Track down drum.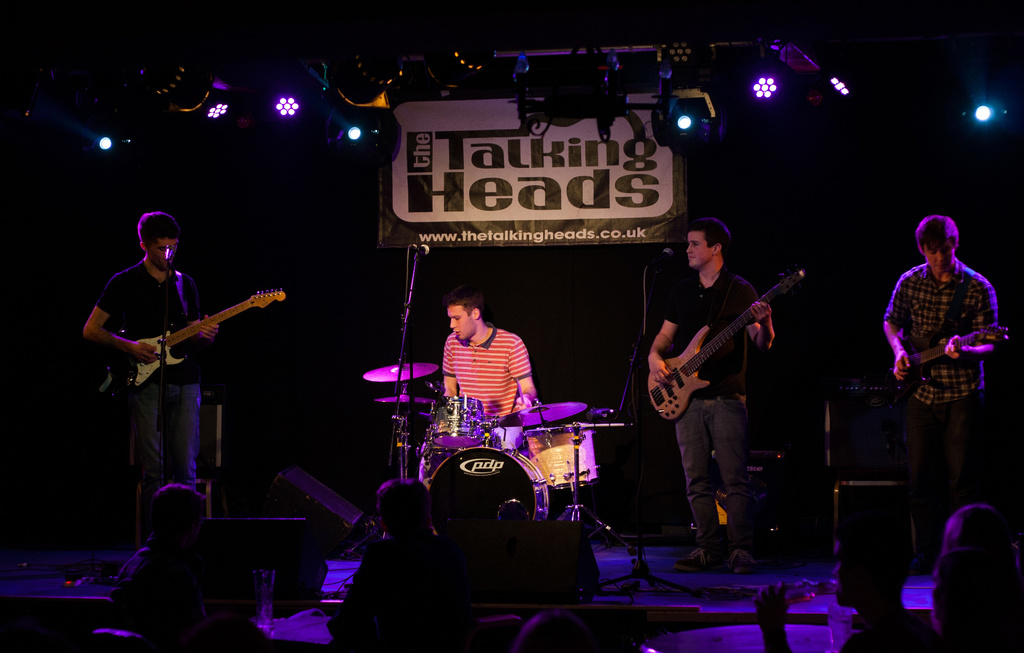
Tracked to (435, 398, 488, 447).
